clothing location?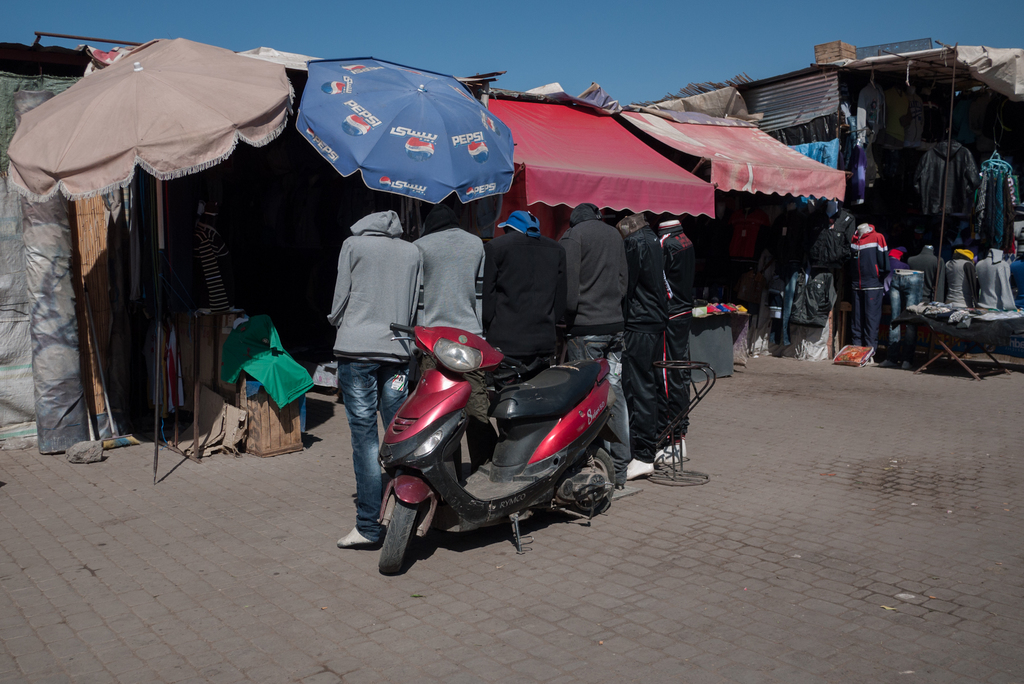
rect(657, 222, 692, 447)
